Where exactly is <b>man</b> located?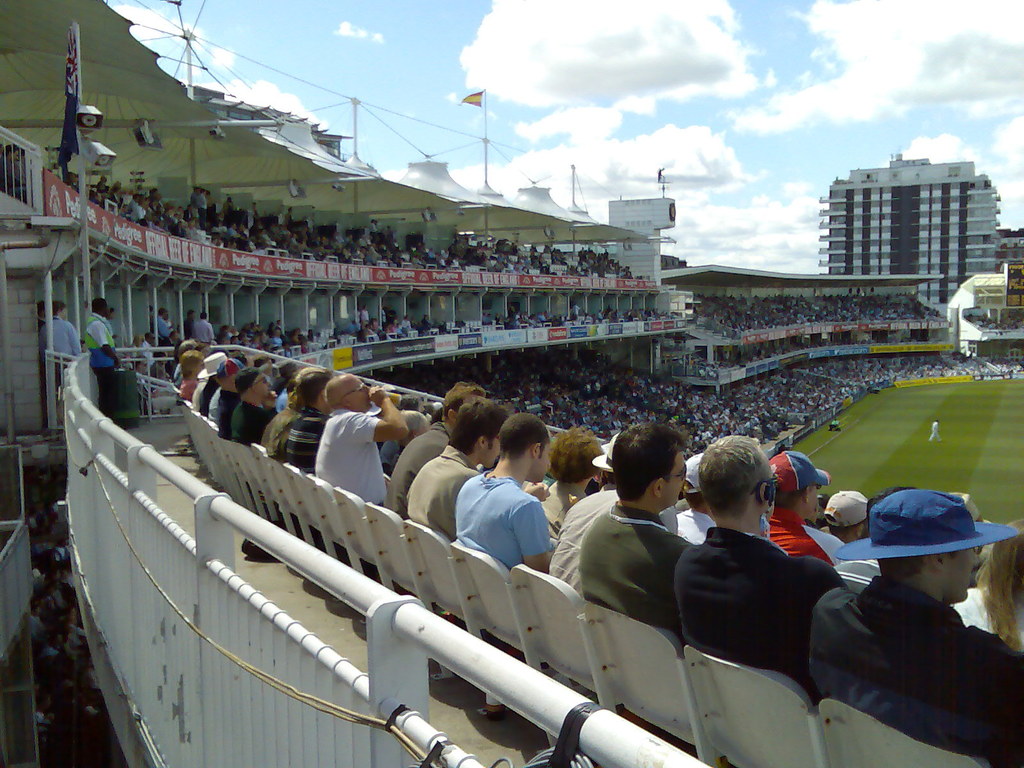
Its bounding box is 280 365 338 472.
